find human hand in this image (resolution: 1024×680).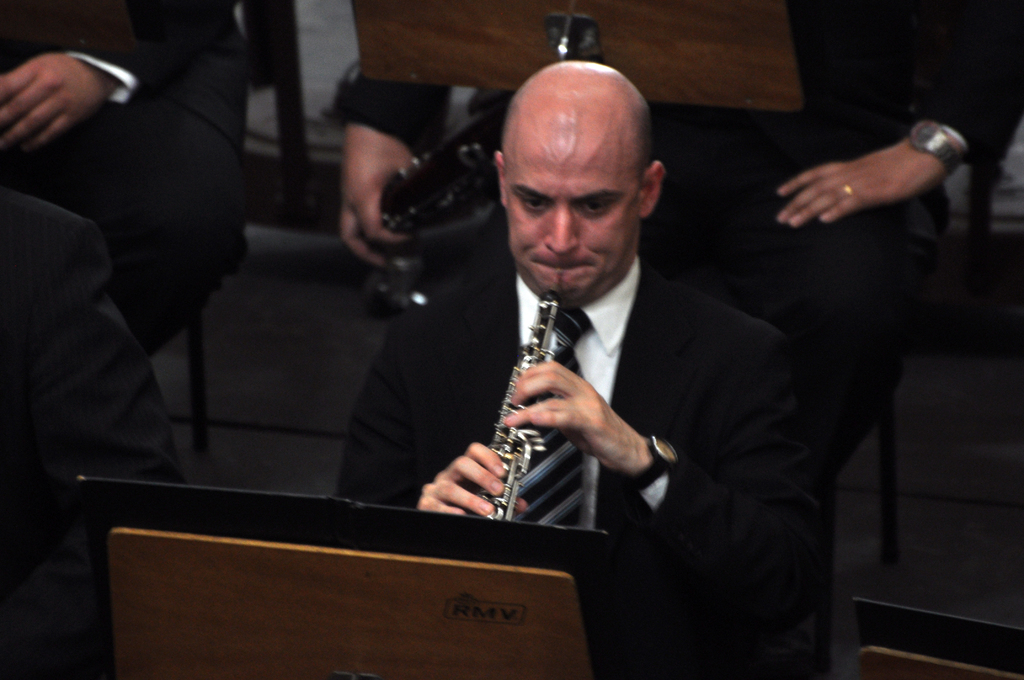
[339,129,418,275].
